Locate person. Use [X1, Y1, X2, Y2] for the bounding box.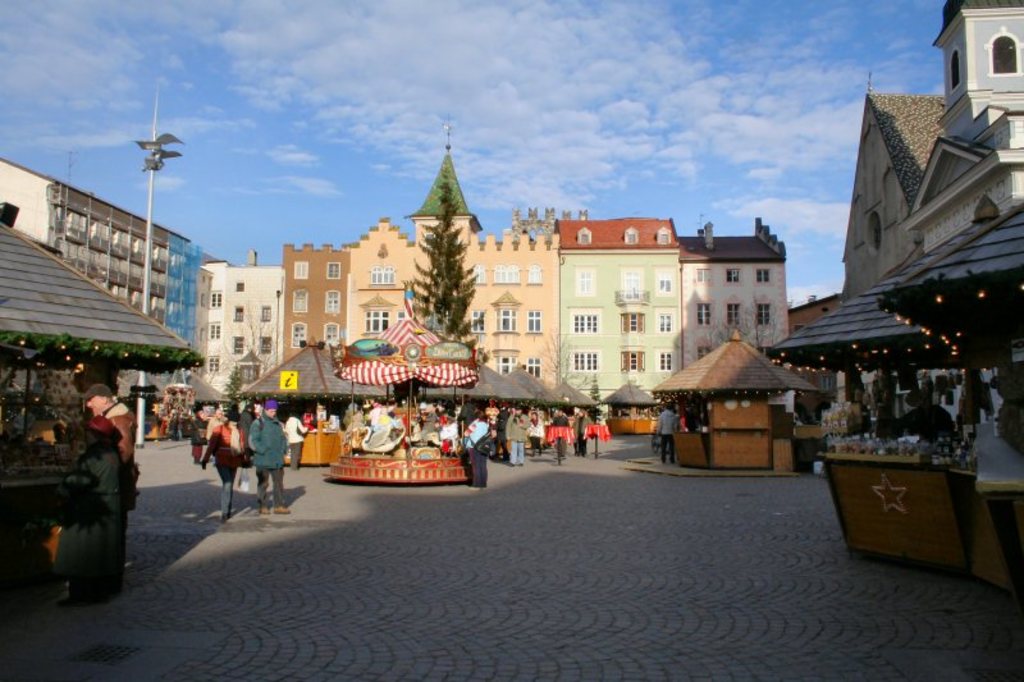
[504, 402, 529, 468].
